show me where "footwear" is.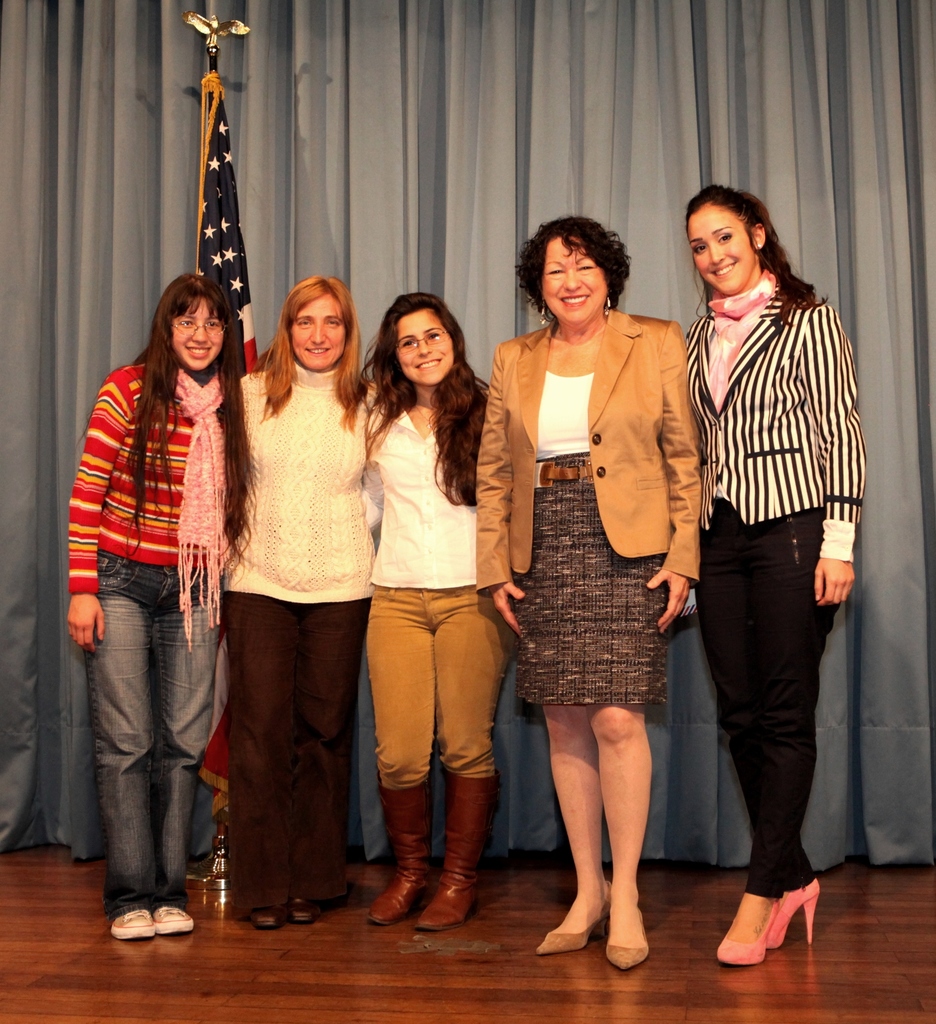
"footwear" is at rect(106, 900, 158, 939).
